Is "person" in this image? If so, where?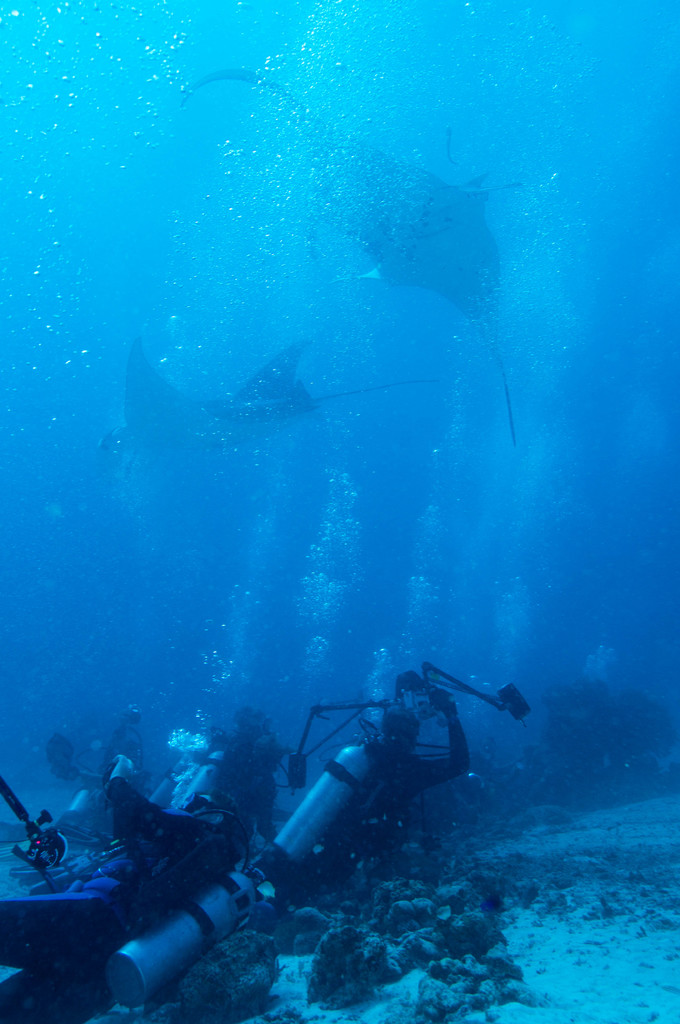
Yes, at select_region(102, 703, 155, 796).
